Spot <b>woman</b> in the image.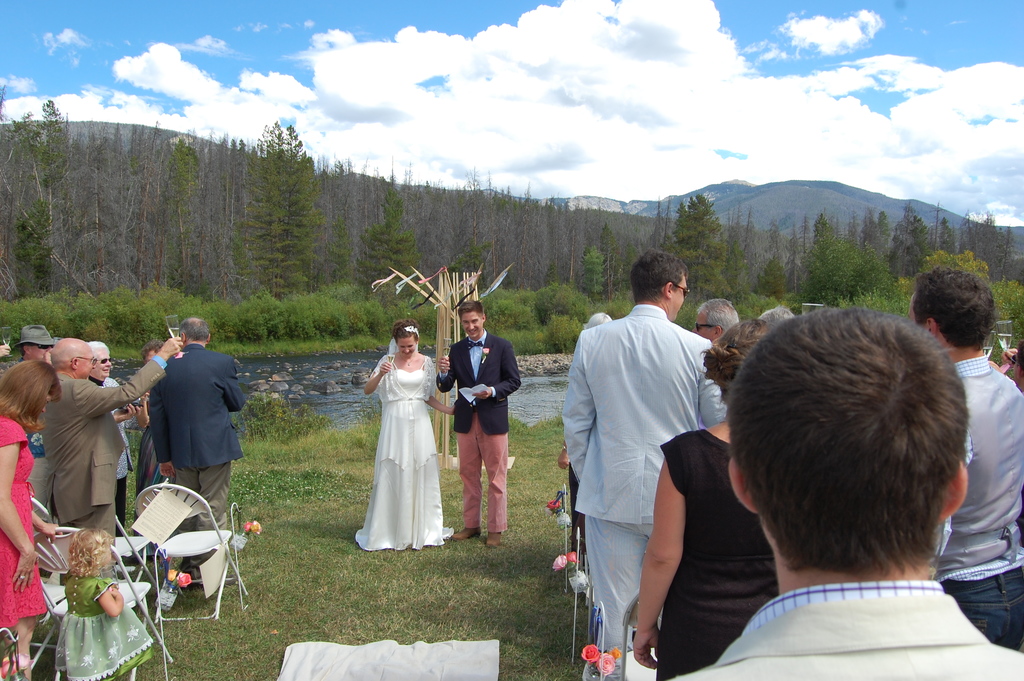
<b>woman</b> found at [x1=353, y1=316, x2=455, y2=550].
